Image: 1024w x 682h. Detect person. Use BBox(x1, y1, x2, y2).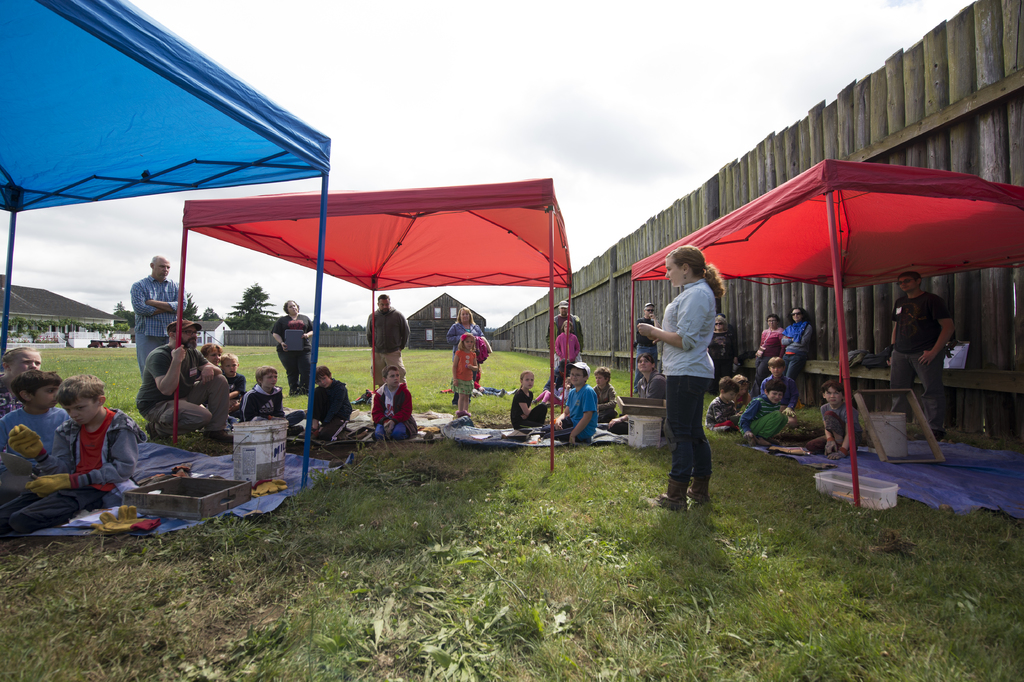
BBox(271, 295, 326, 393).
